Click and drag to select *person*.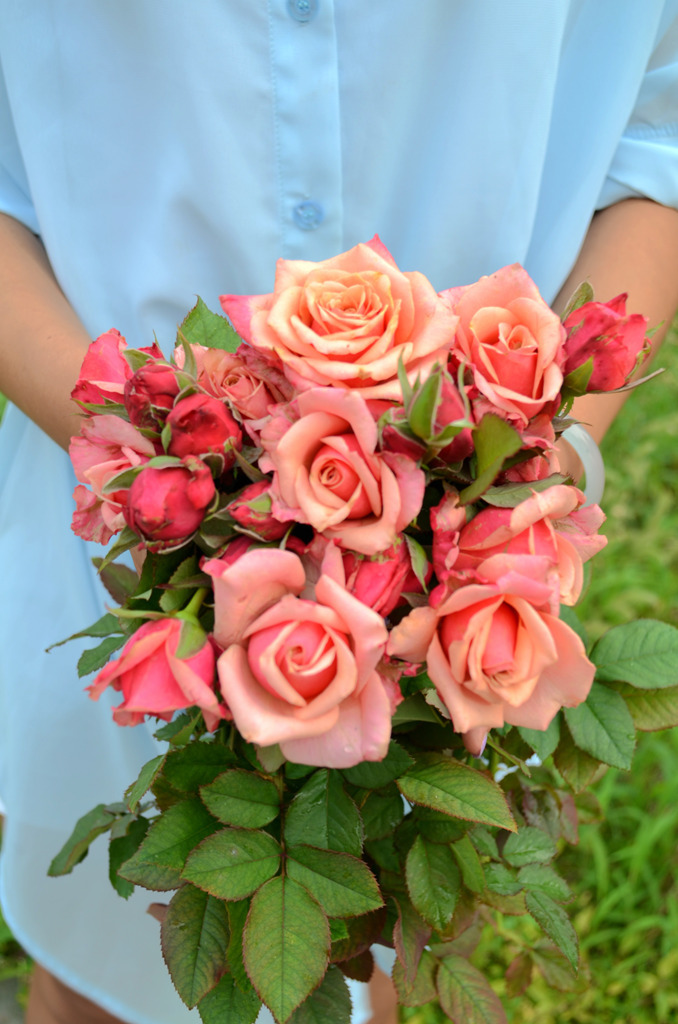
Selection: (x1=0, y1=0, x2=677, y2=1019).
